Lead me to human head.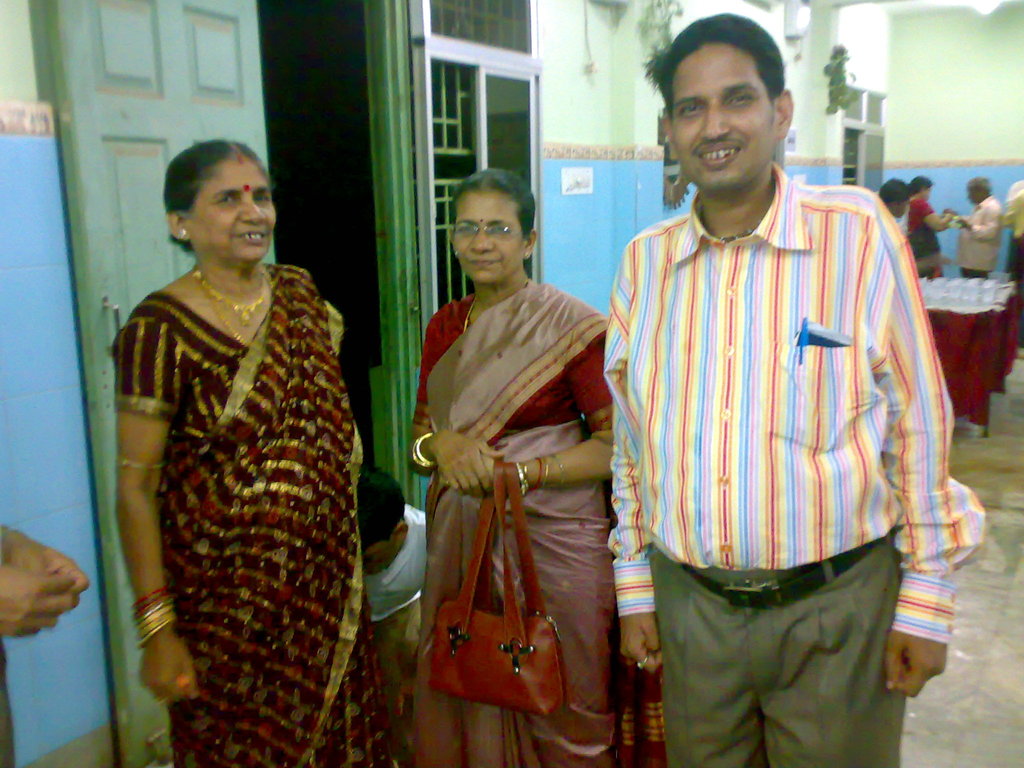
Lead to 877 177 910 221.
